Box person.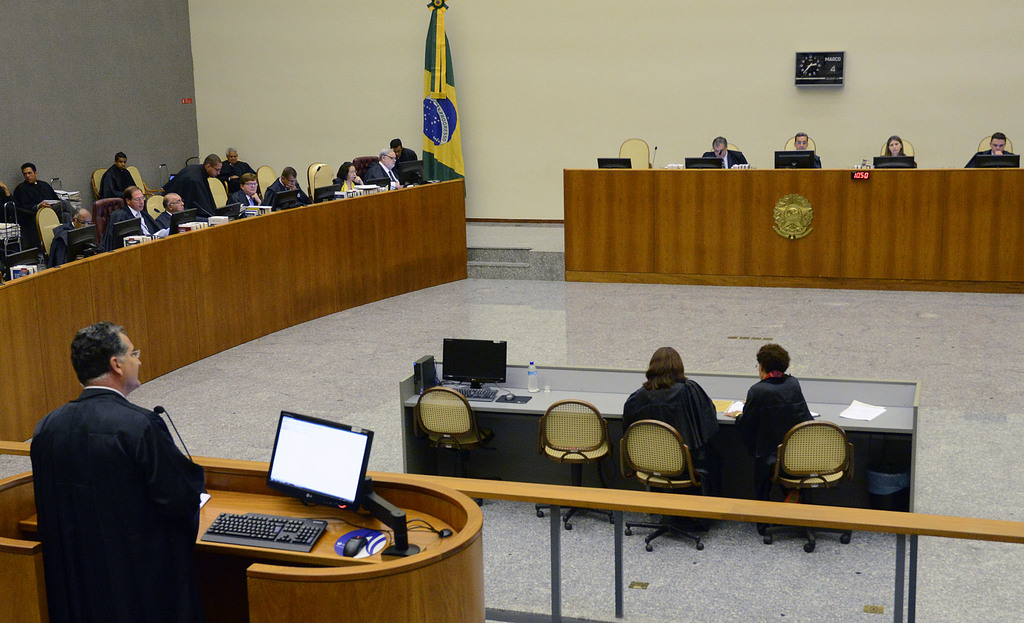
[x1=328, y1=160, x2=367, y2=195].
